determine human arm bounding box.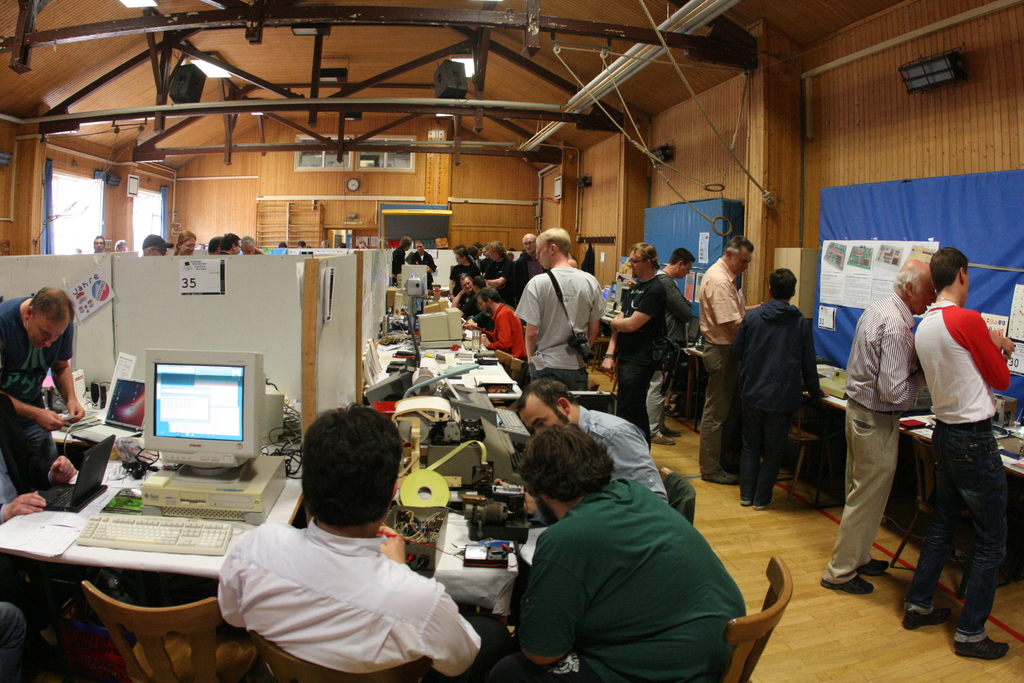
Determined: bbox=(375, 523, 410, 559).
